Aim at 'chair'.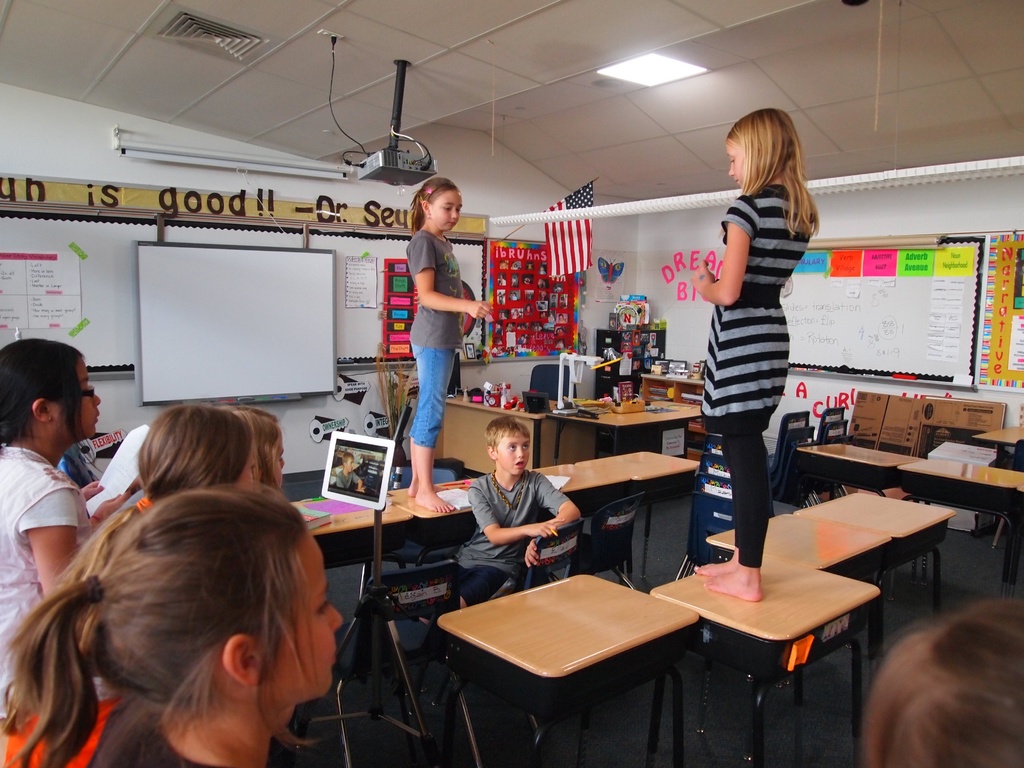
Aimed at 333, 552, 481, 766.
